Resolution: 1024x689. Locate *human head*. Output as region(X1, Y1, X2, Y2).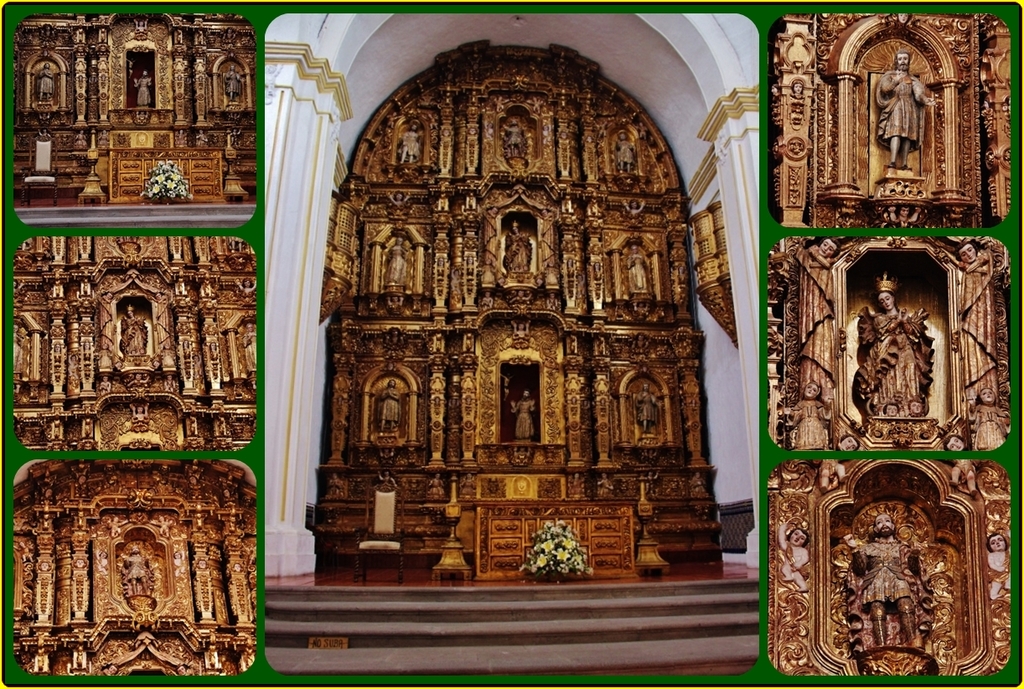
region(897, 47, 912, 70).
